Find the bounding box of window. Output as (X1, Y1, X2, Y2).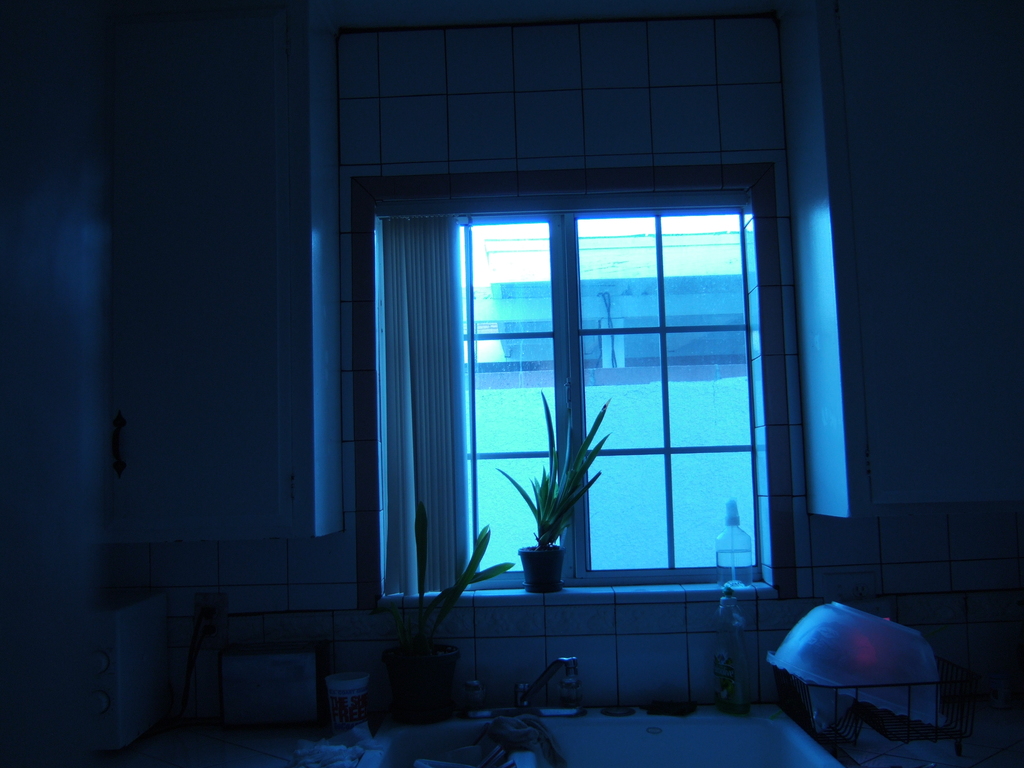
(355, 157, 790, 614).
